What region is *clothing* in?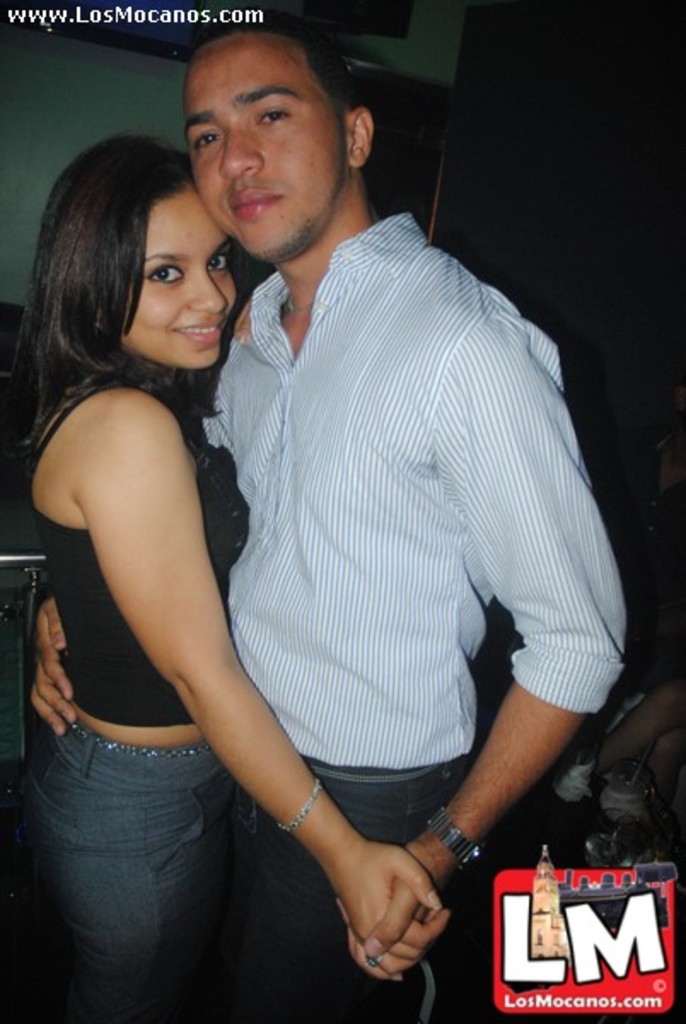
(left=166, top=183, right=597, bottom=978).
